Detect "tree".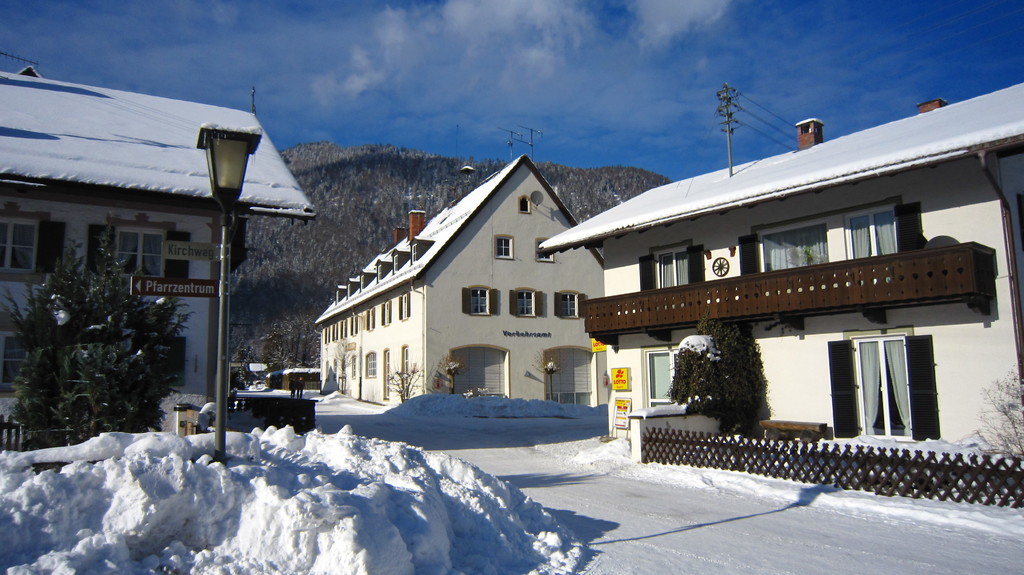
Detected at crop(0, 221, 202, 448).
